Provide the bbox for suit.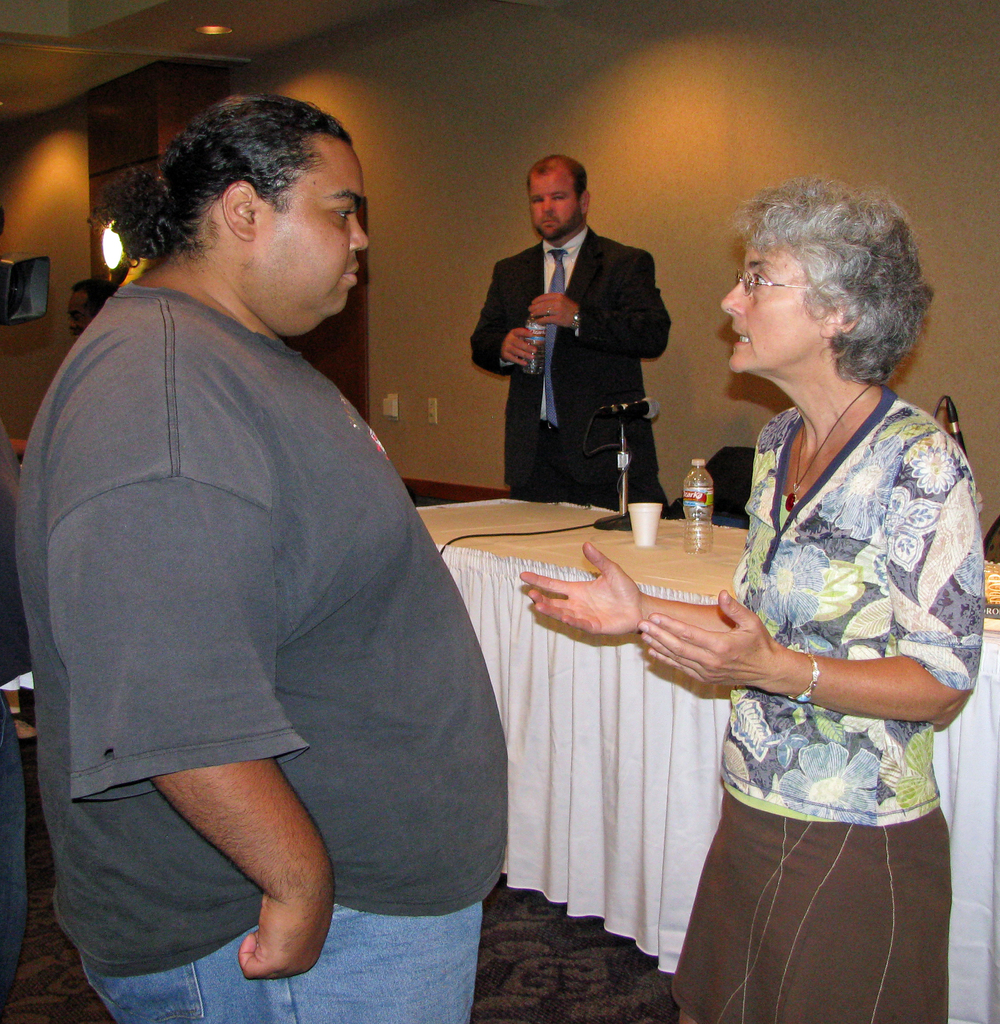
box=[480, 164, 688, 497].
